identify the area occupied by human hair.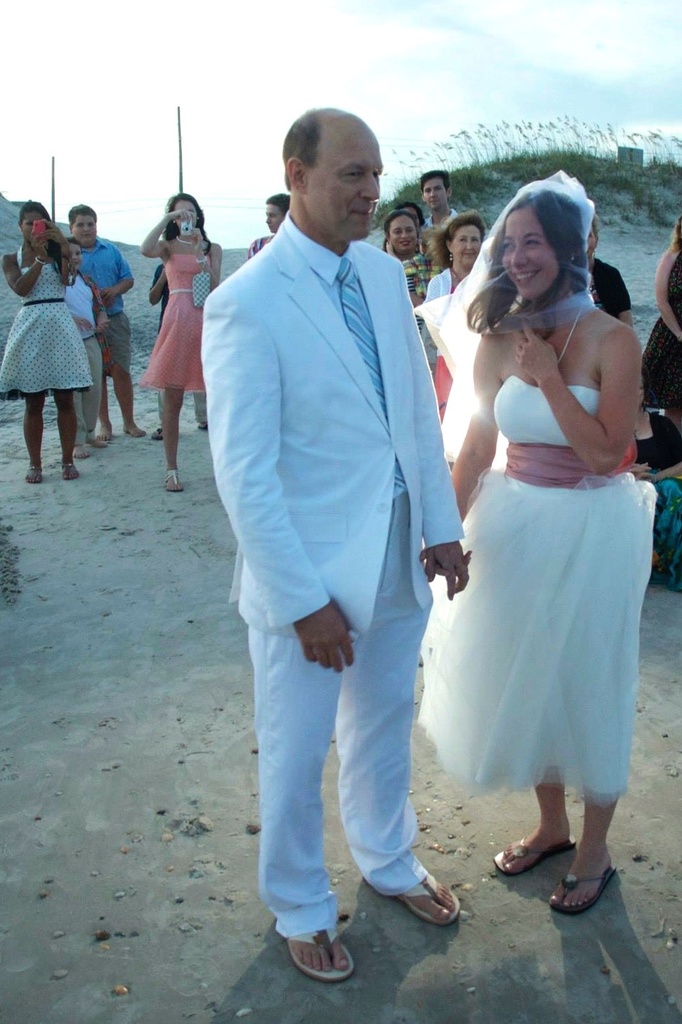
Area: [62,235,70,256].
